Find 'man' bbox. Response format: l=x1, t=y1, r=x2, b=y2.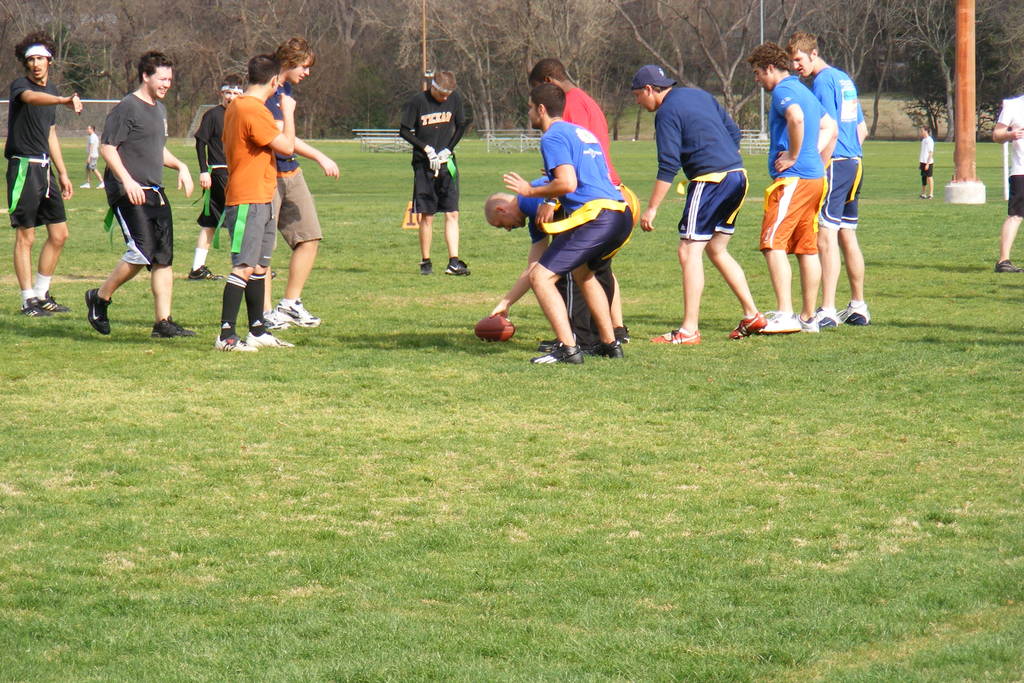
l=986, t=93, r=1023, b=270.
